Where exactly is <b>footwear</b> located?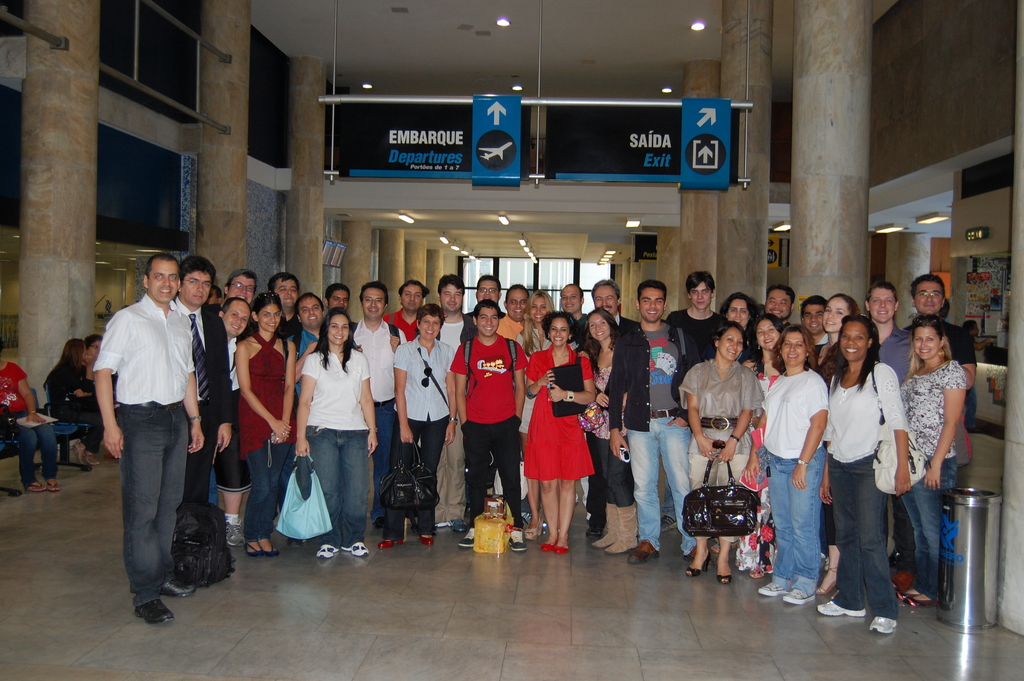
Its bounding box is [x1=344, y1=542, x2=367, y2=559].
